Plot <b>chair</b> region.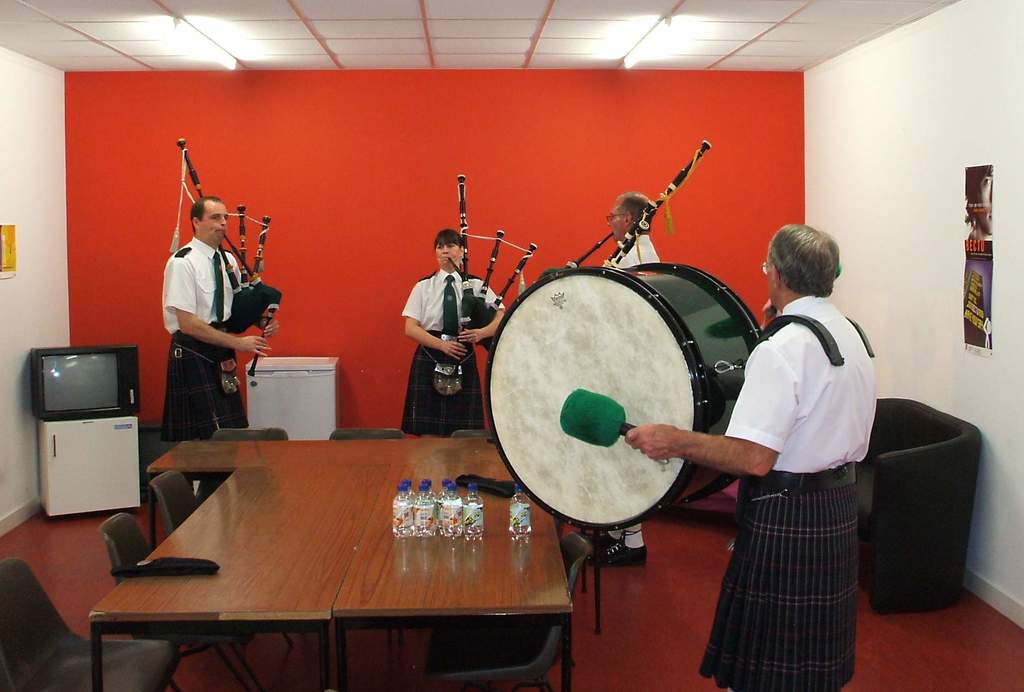
Plotted at Rect(0, 557, 186, 691).
